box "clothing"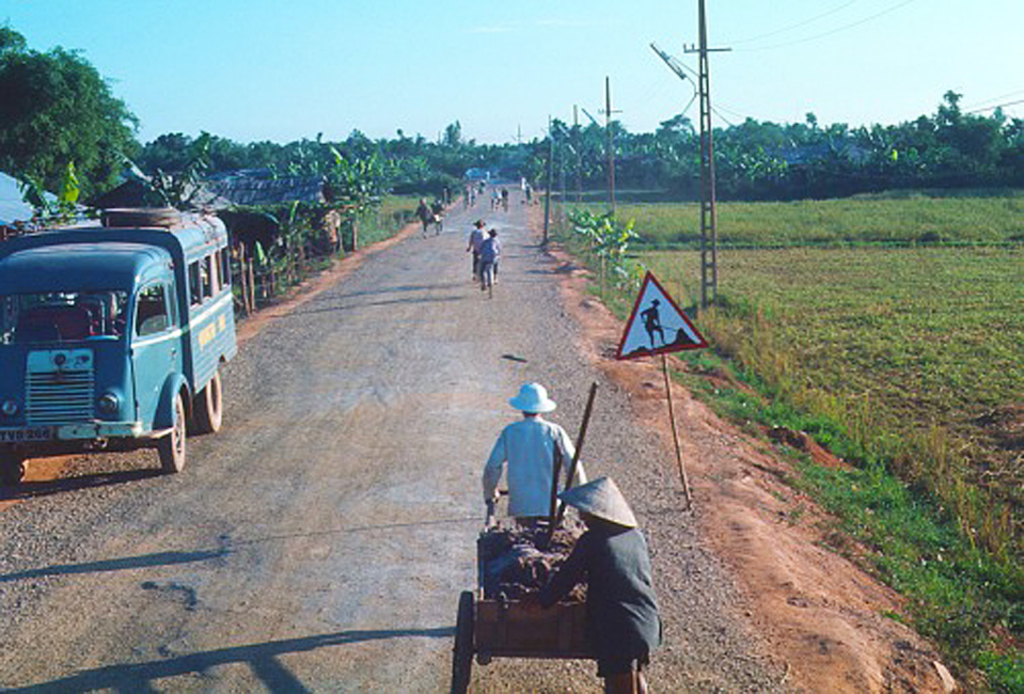
bbox=(483, 399, 576, 555)
